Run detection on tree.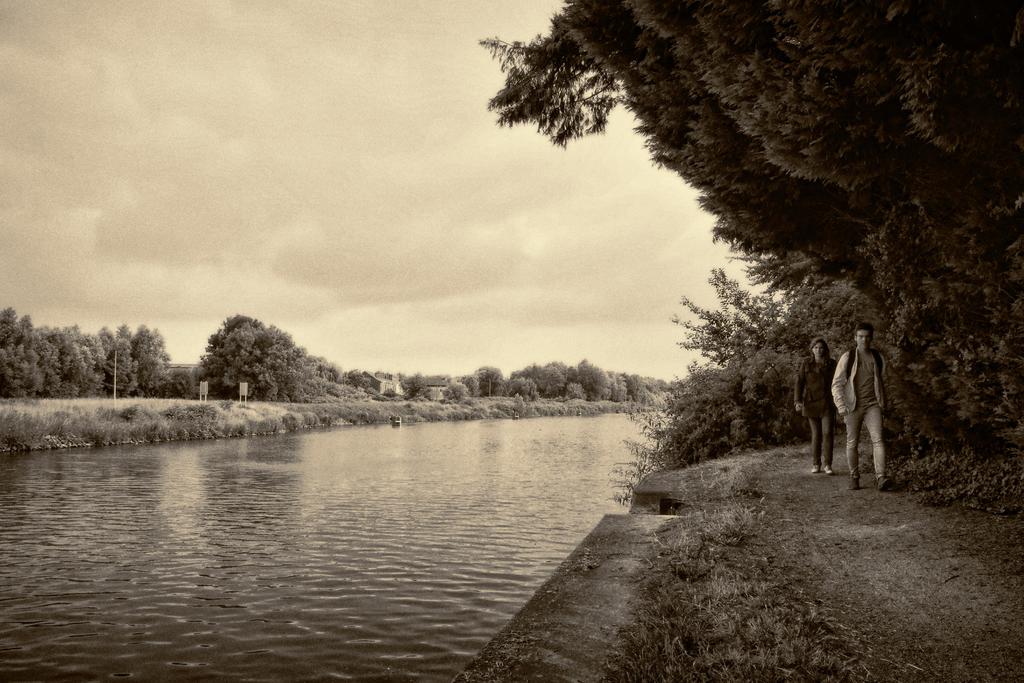
Result: 99, 325, 115, 362.
